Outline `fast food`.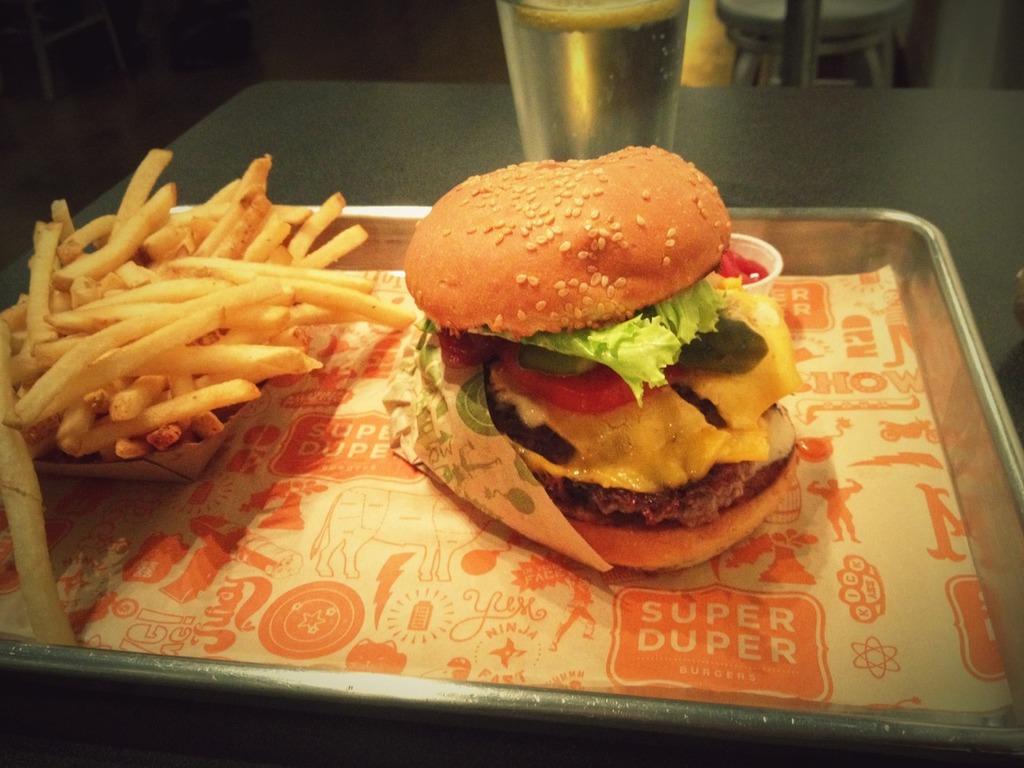
Outline: 190,350,302,384.
